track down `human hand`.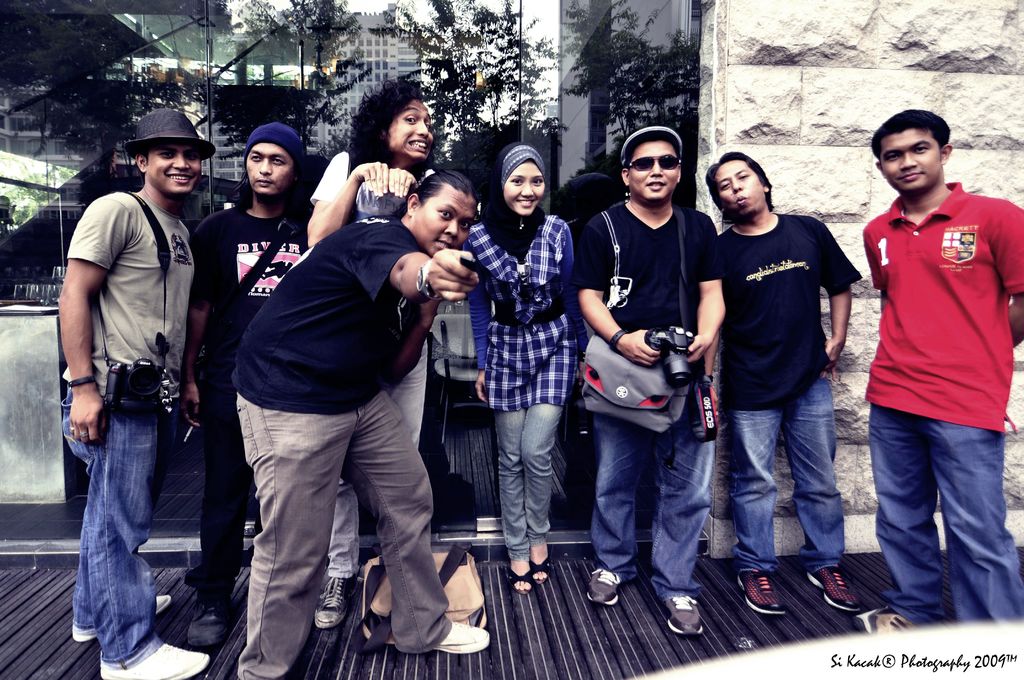
Tracked to <box>473,371,486,403</box>.
